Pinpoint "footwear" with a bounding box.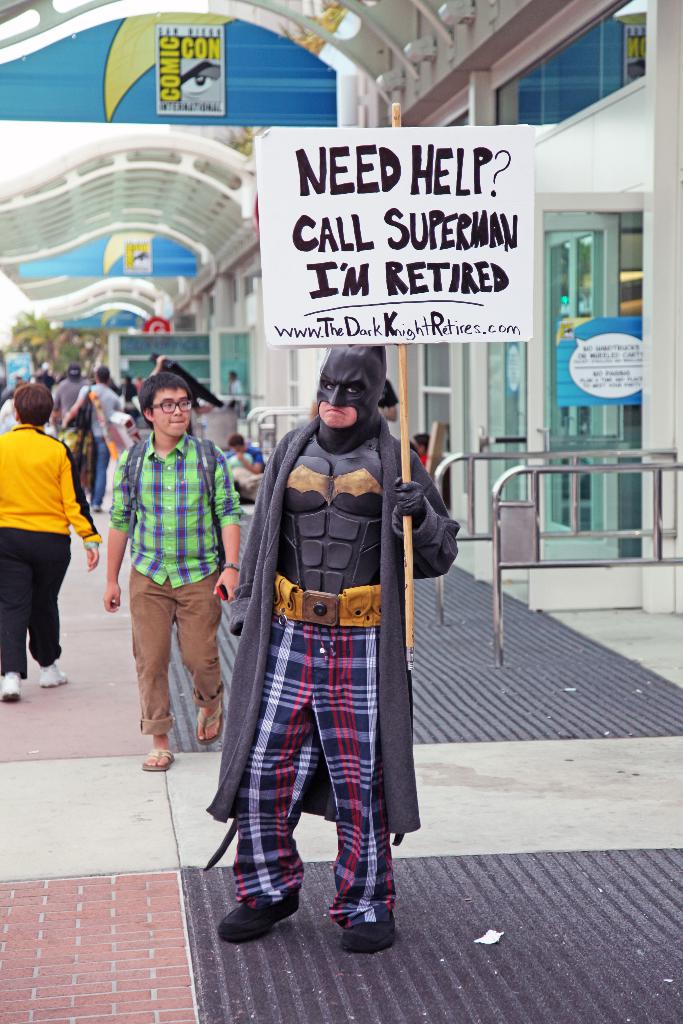
190/691/227/741.
